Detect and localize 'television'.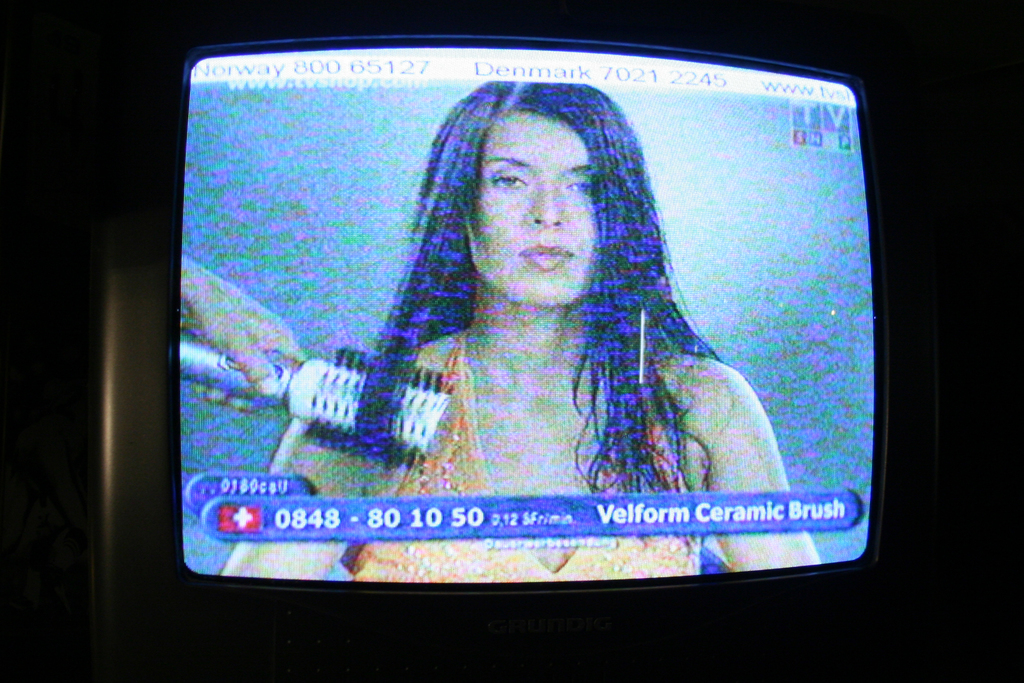
Localized at <box>93,2,921,682</box>.
